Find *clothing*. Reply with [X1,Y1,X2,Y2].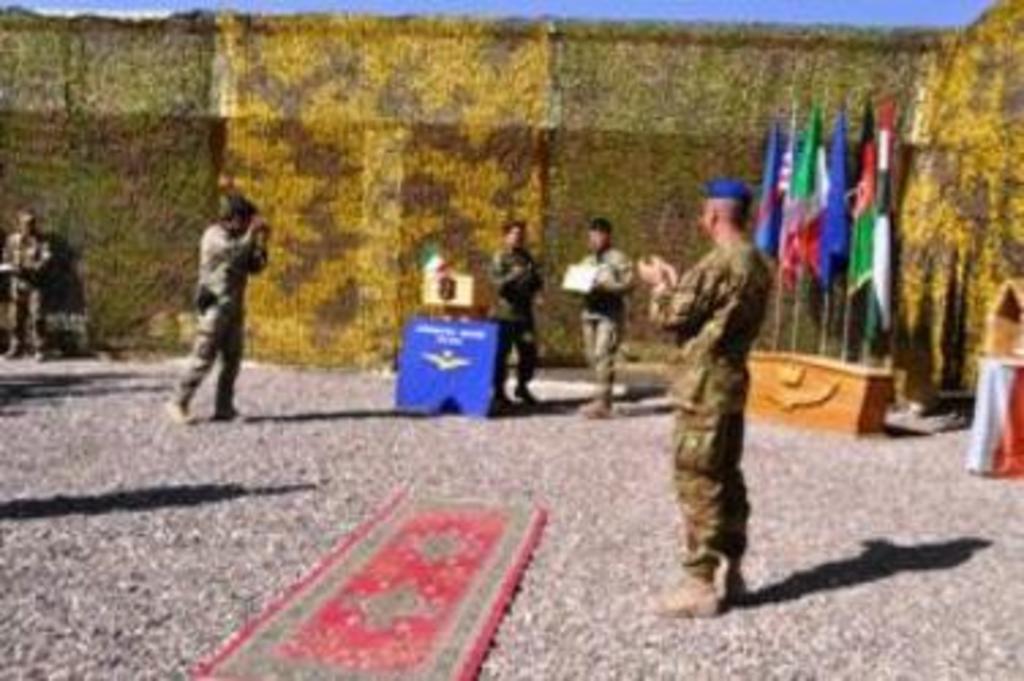
[572,248,629,403].
